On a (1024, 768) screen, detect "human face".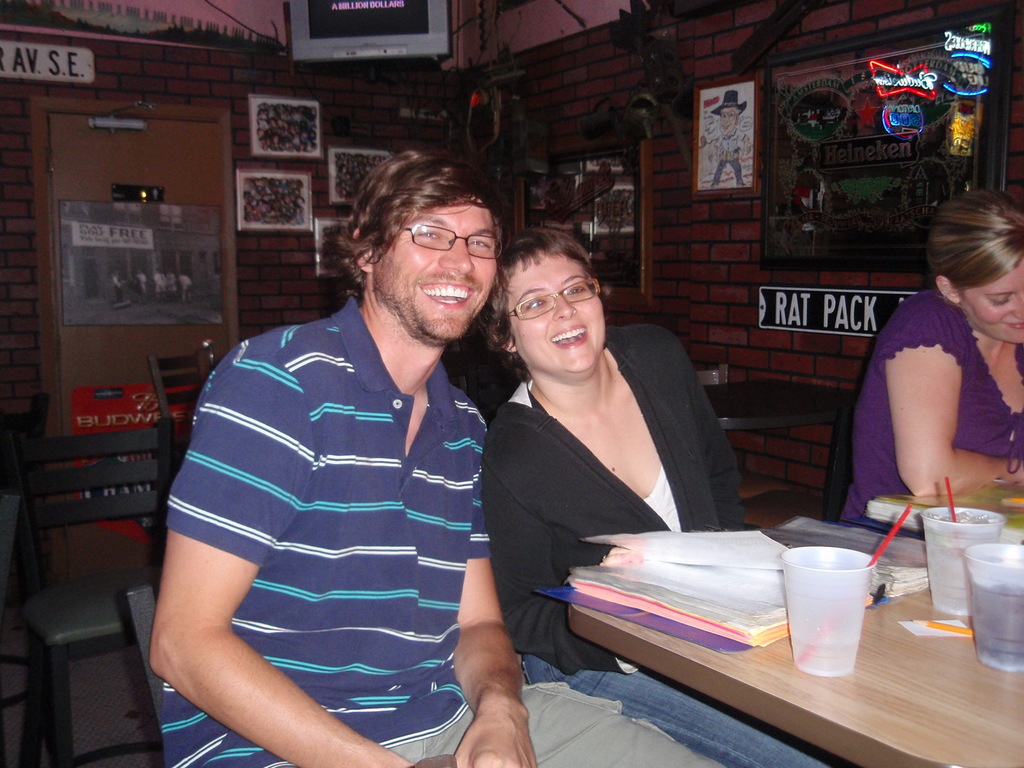
Rect(370, 195, 495, 341).
